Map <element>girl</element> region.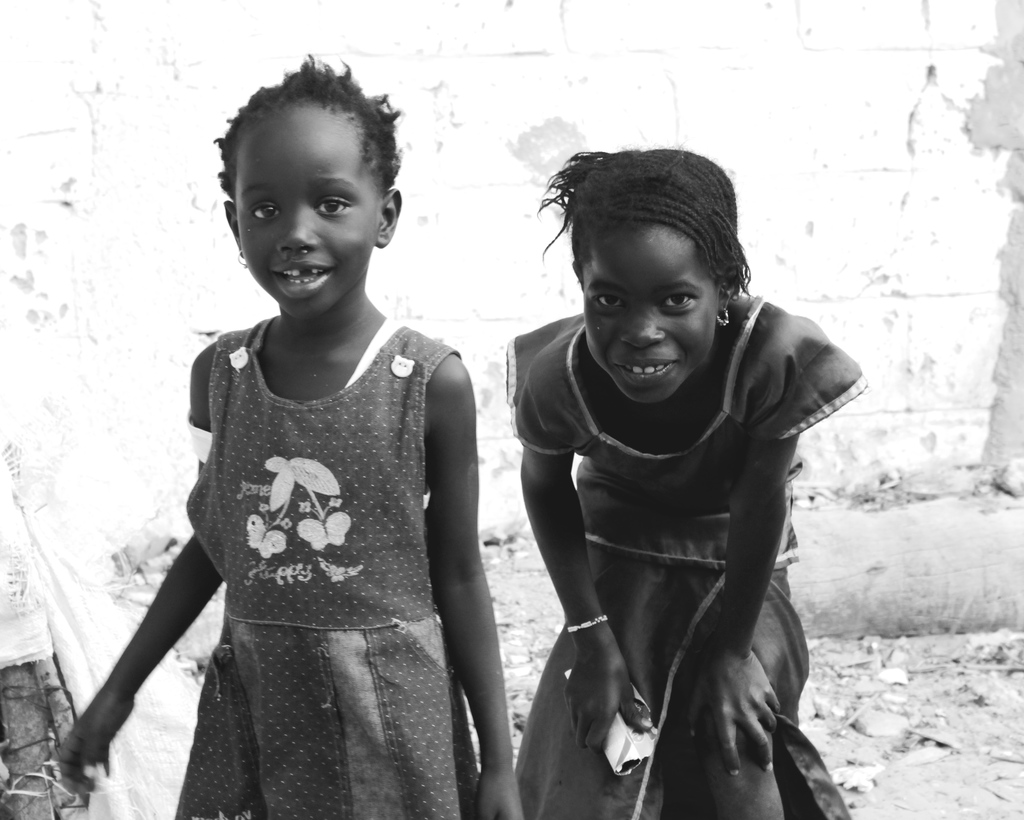
Mapped to 56/52/526/819.
